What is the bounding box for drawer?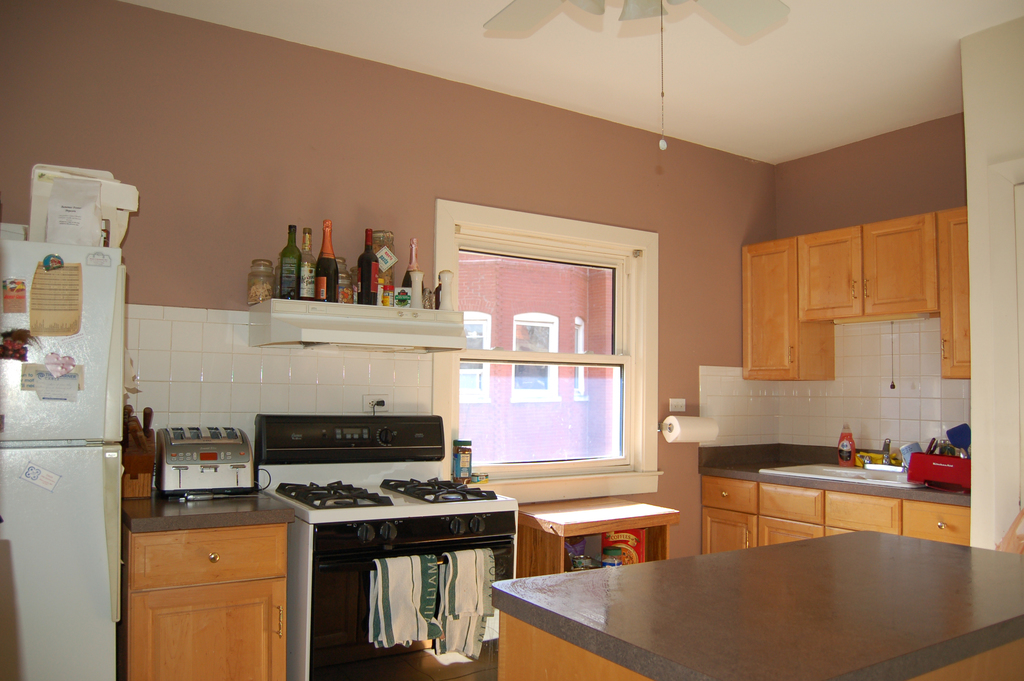
locate(131, 524, 288, 590).
